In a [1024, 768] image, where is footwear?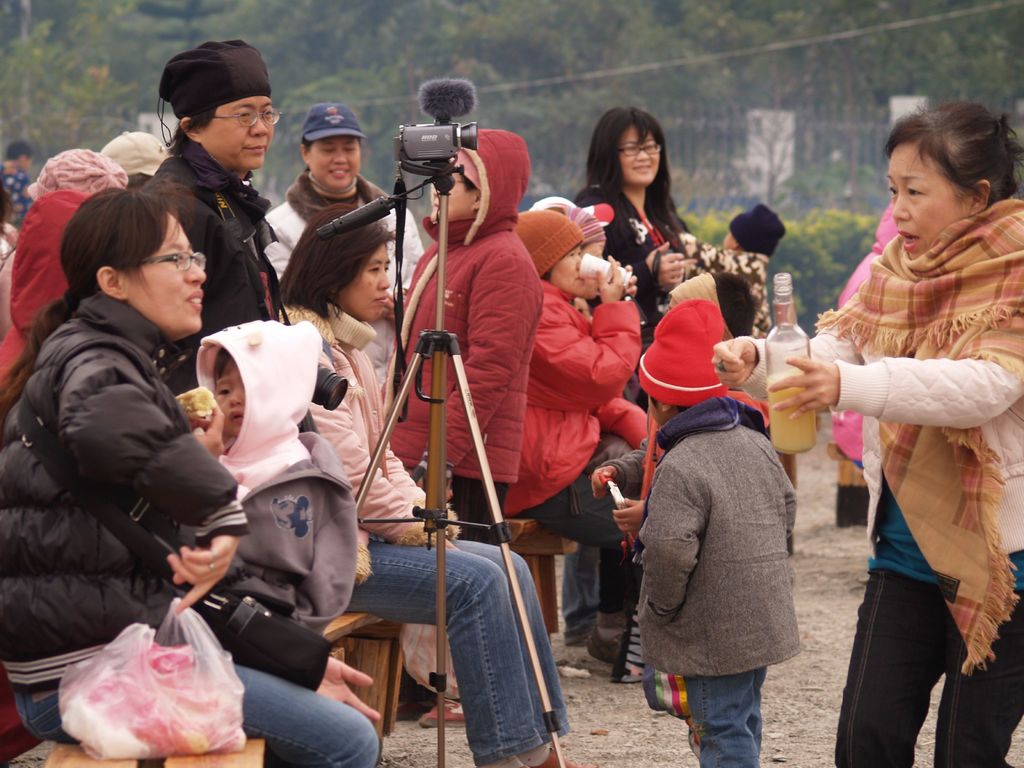
(420,697,470,730).
